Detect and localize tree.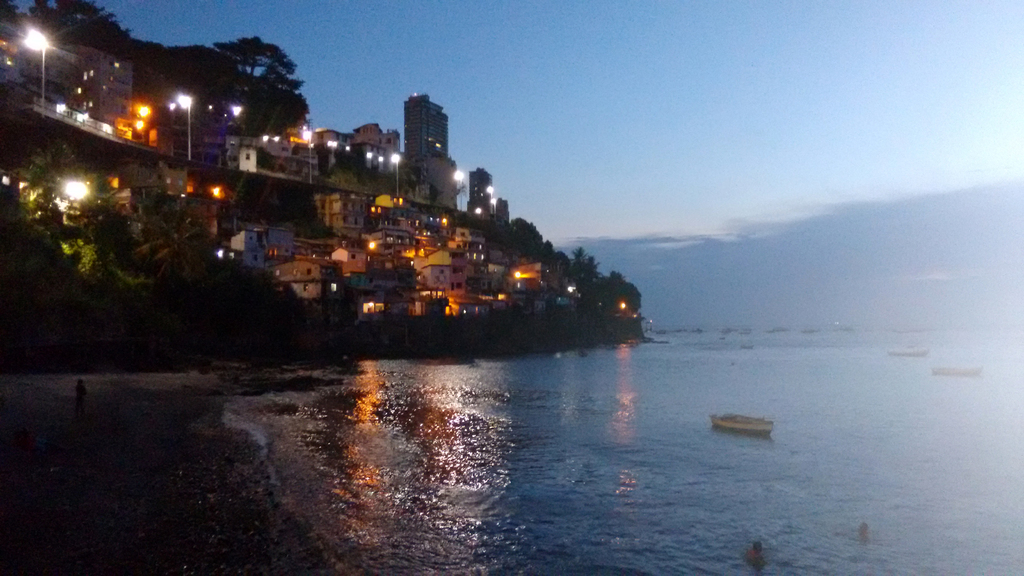
Localized at [202, 32, 295, 130].
